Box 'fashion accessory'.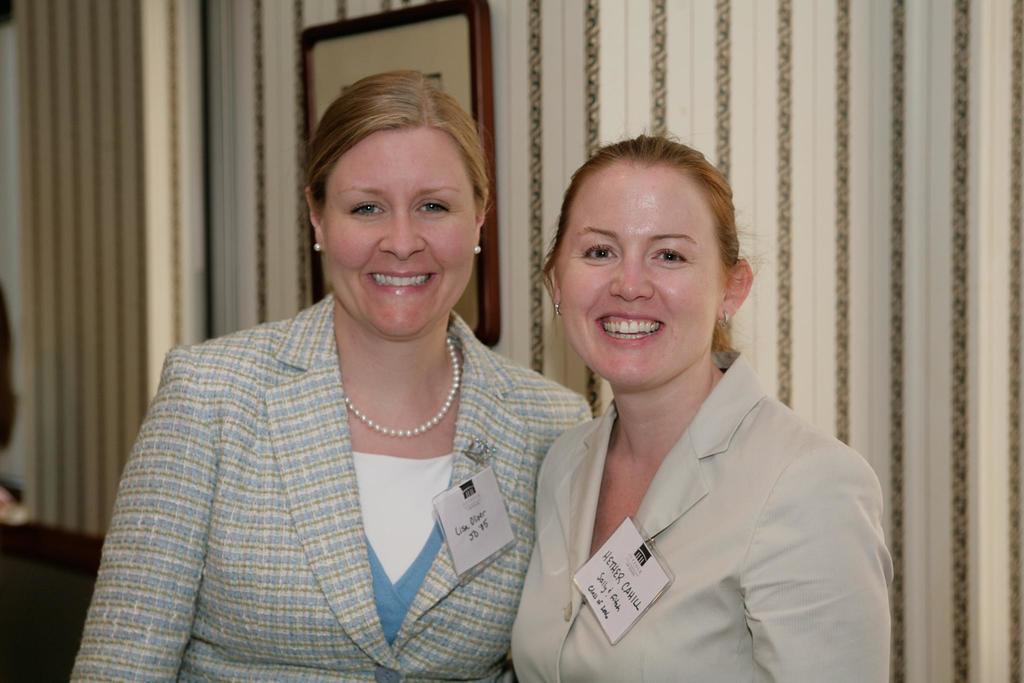
region(471, 244, 483, 255).
